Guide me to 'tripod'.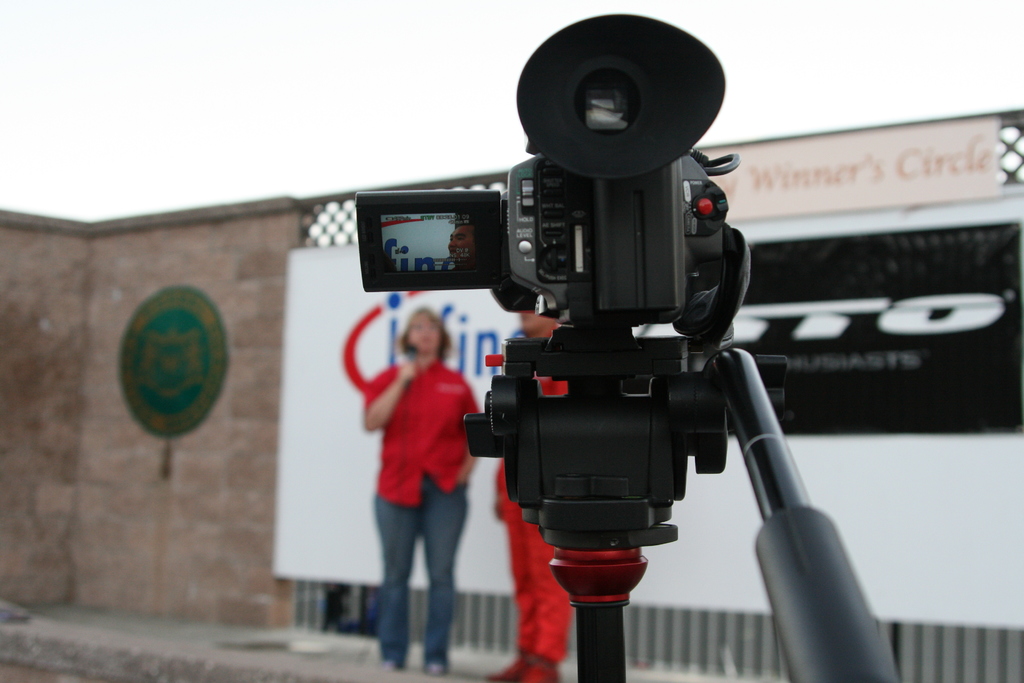
Guidance: <region>460, 323, 897, 682</region>.
